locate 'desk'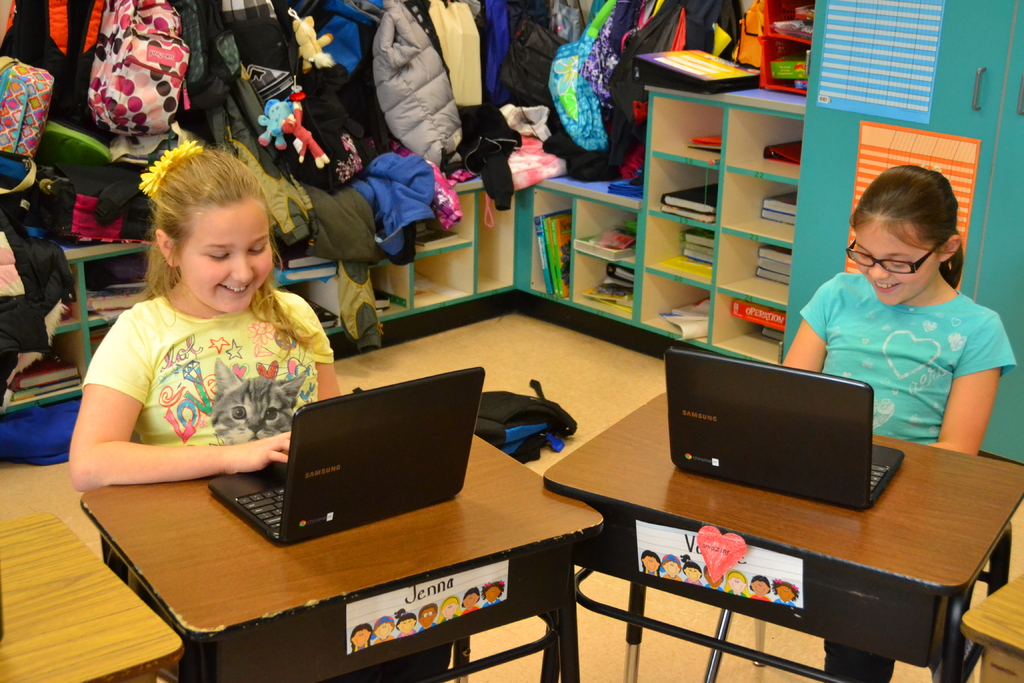
{"left": 0, "top": 508, "right": 189, "bottom": 682}
